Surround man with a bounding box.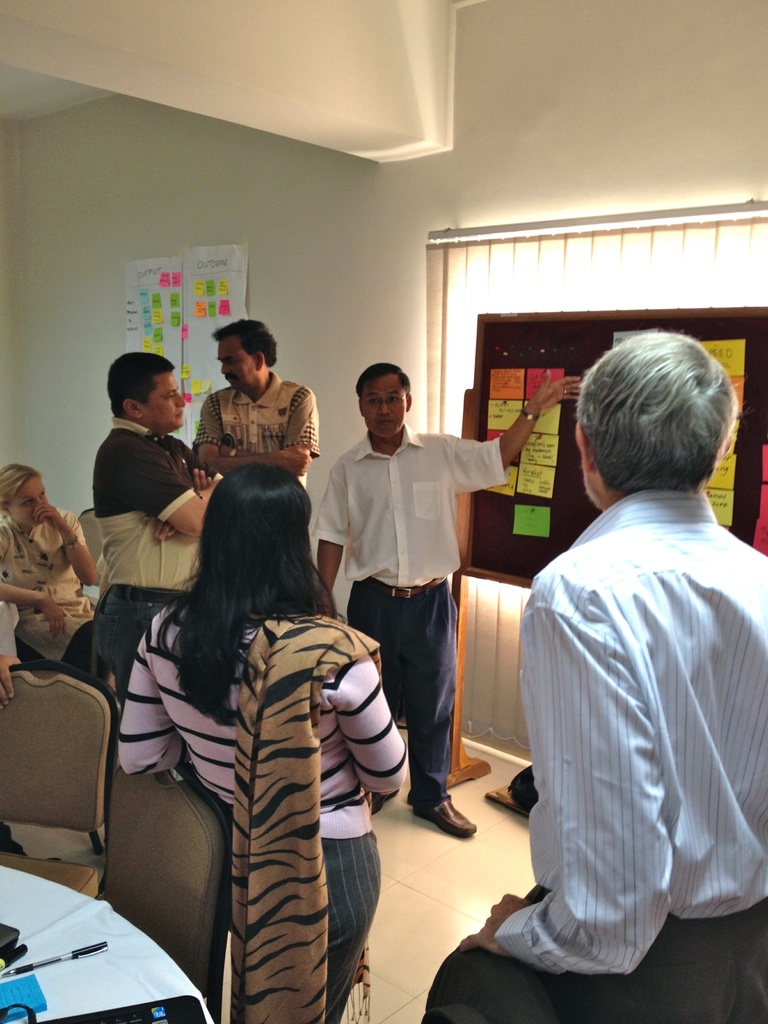
crop(195, 317, 317, 481).
